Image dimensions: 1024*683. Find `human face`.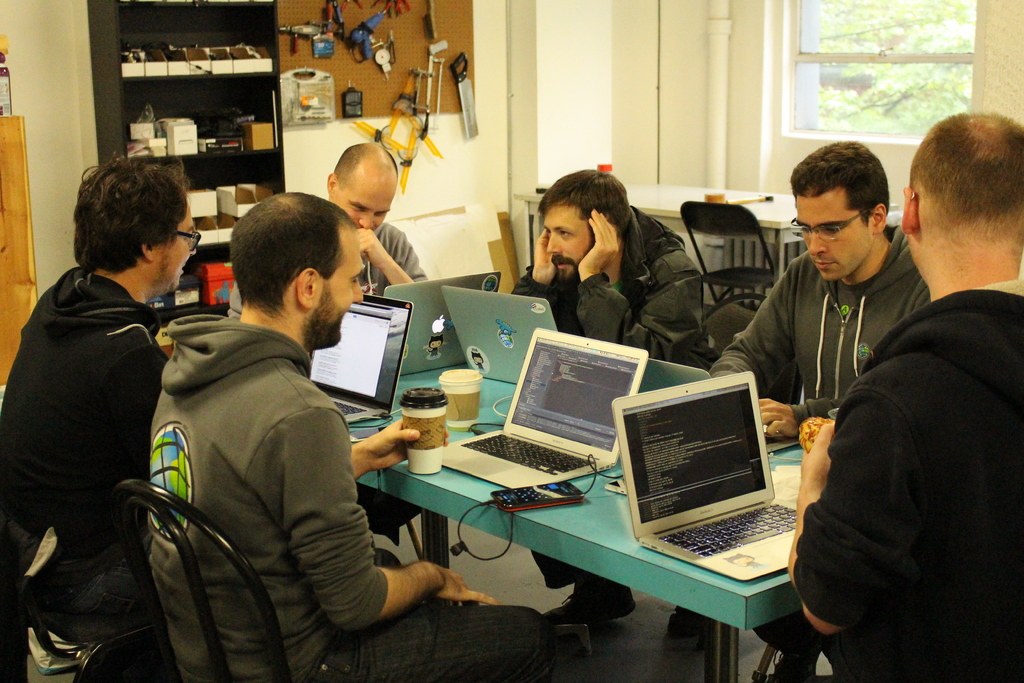
[x1=799, y1=183, x2=878, y2=292].
